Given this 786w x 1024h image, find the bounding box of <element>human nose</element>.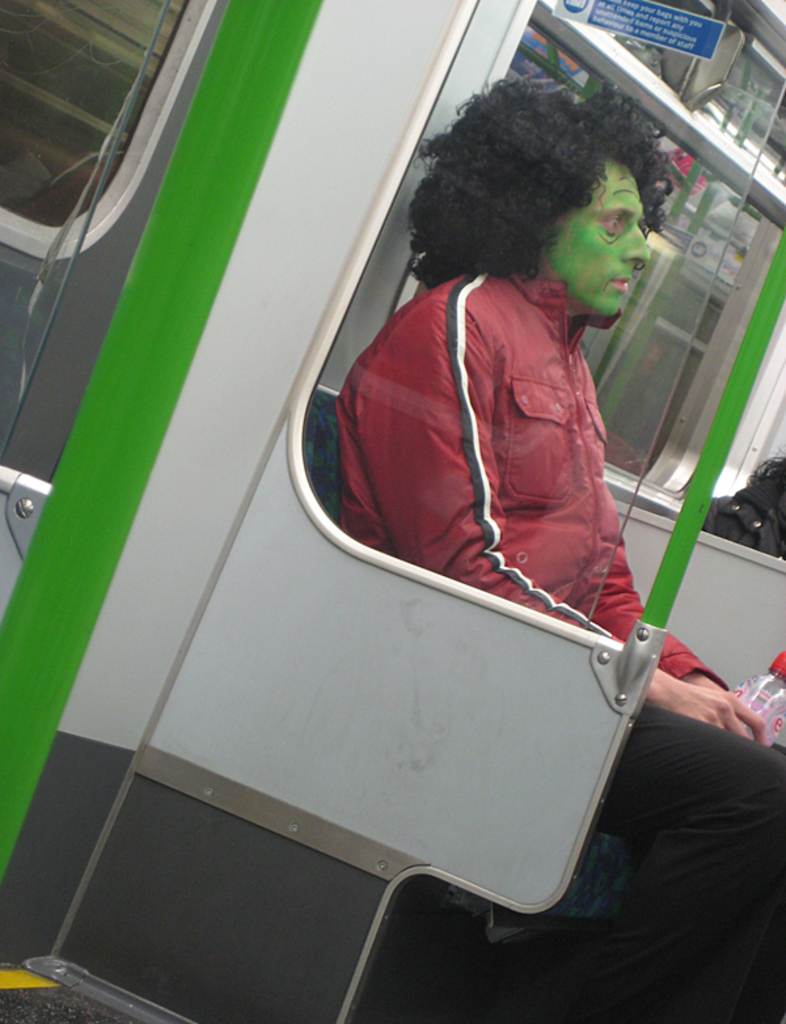
(x1=622, y1=221, x2=650, y2=262).
